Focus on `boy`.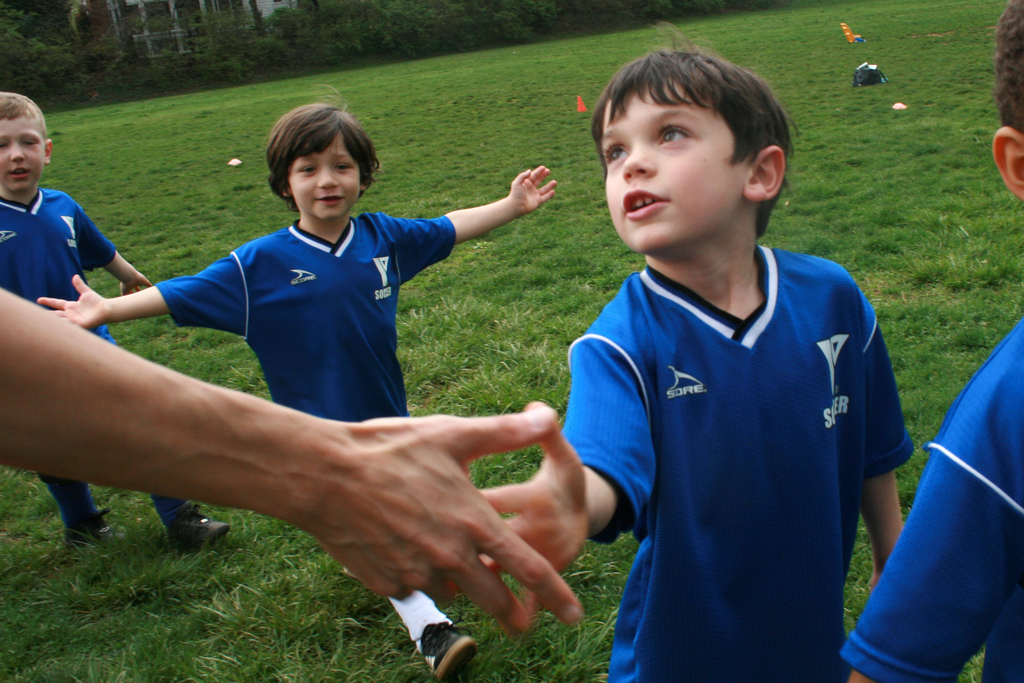
Focused at <bbox>0, 92, 218, 555</bbox>.
